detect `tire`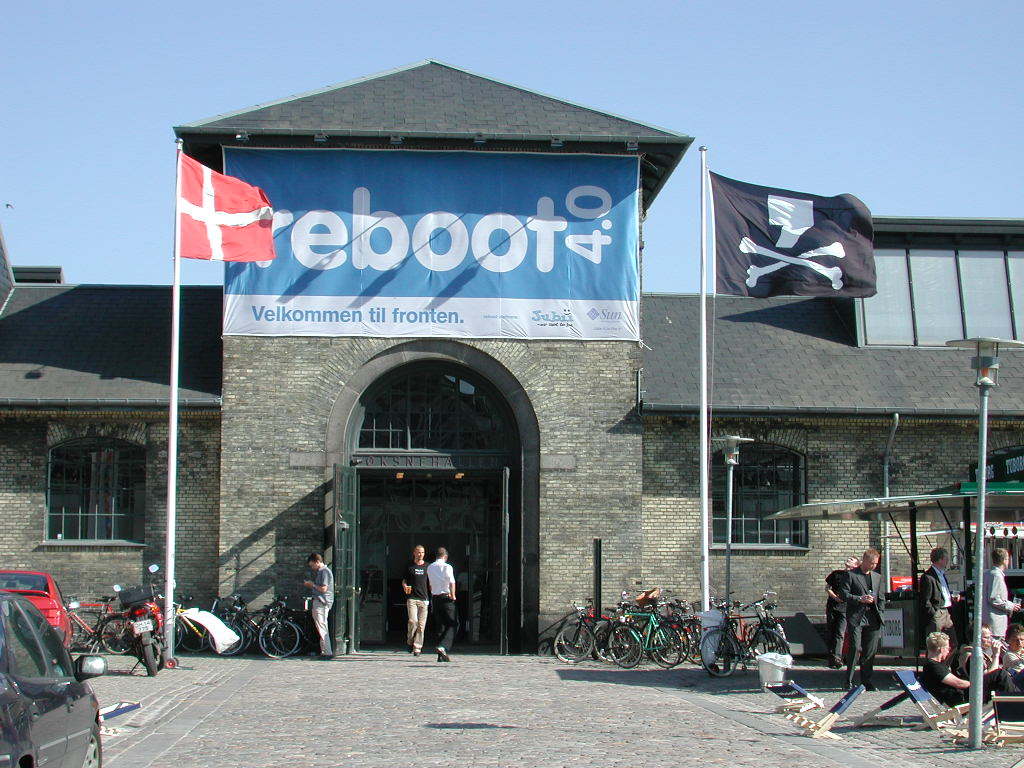
(x1=652, y1=625, x2=684, y2=667)
